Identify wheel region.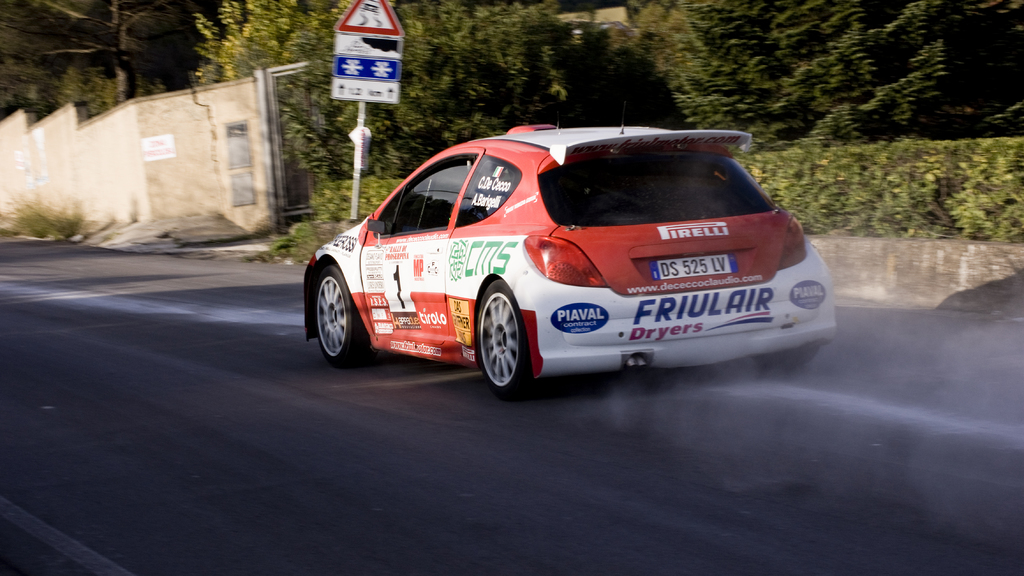
Region: 474/303/531/379.
